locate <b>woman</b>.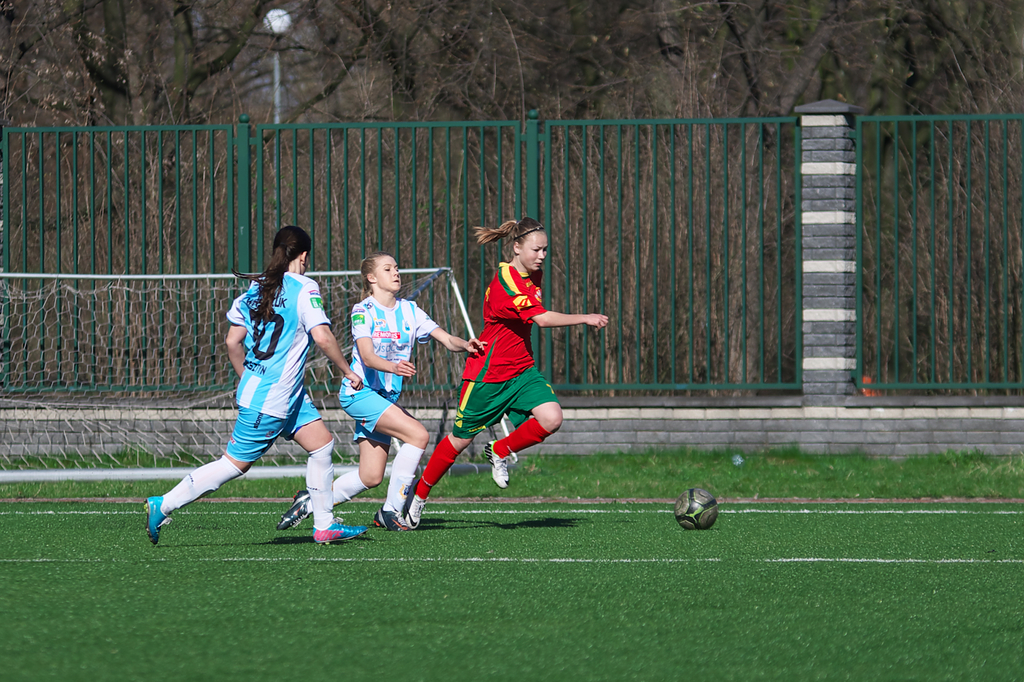
Bounding box: <region>407, 215, 585, 520</region>.
